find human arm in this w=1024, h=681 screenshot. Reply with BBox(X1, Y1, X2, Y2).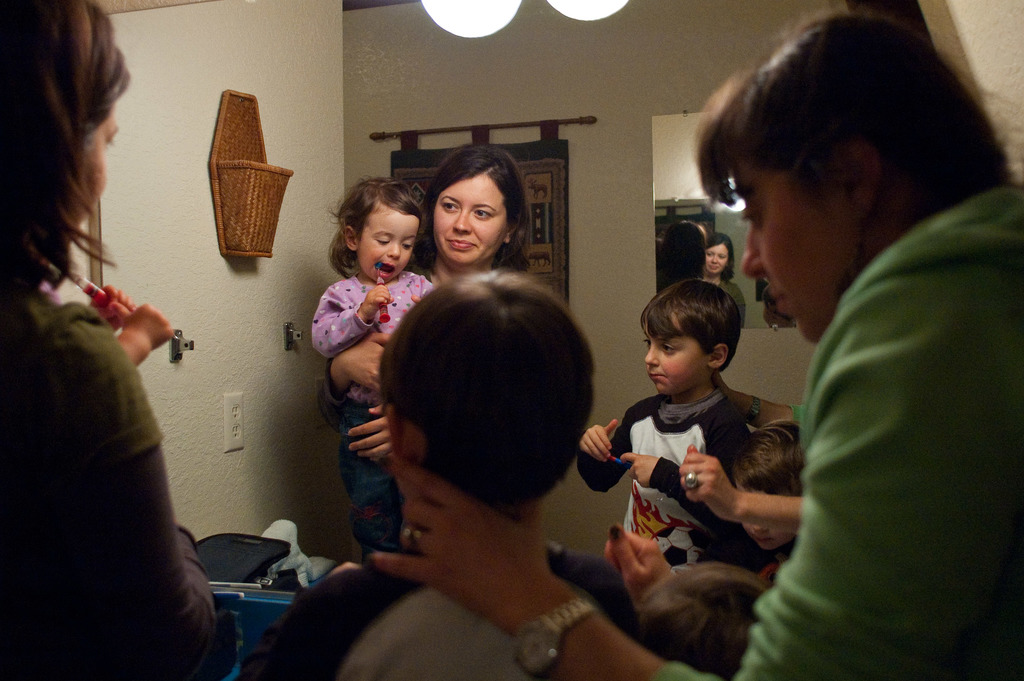
BBox(102, 297, 173, 363).
